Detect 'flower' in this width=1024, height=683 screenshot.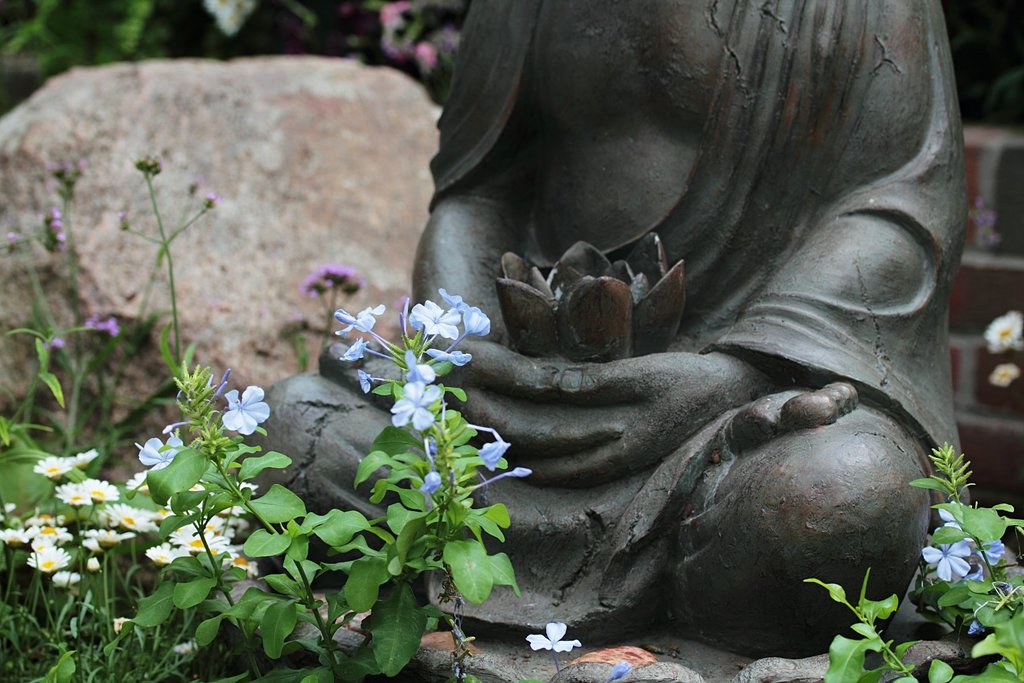
Detection: 223:383:268:435.
